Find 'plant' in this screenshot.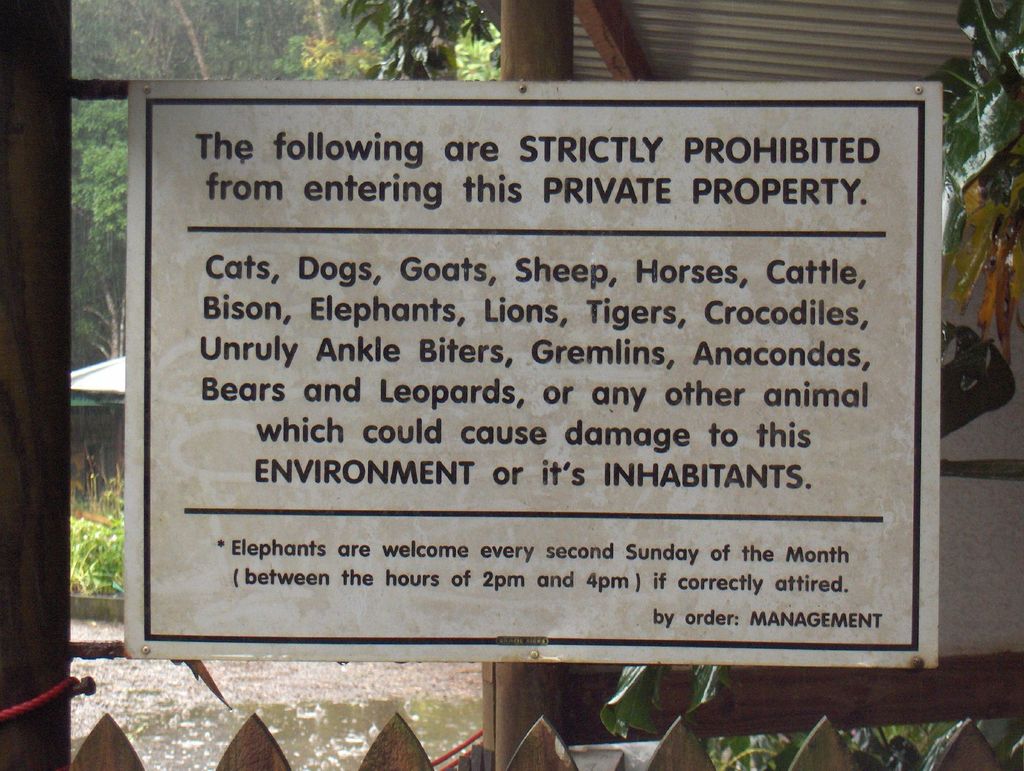
The bounding box for 'plant' is detection(65, 520, 128, 596).
